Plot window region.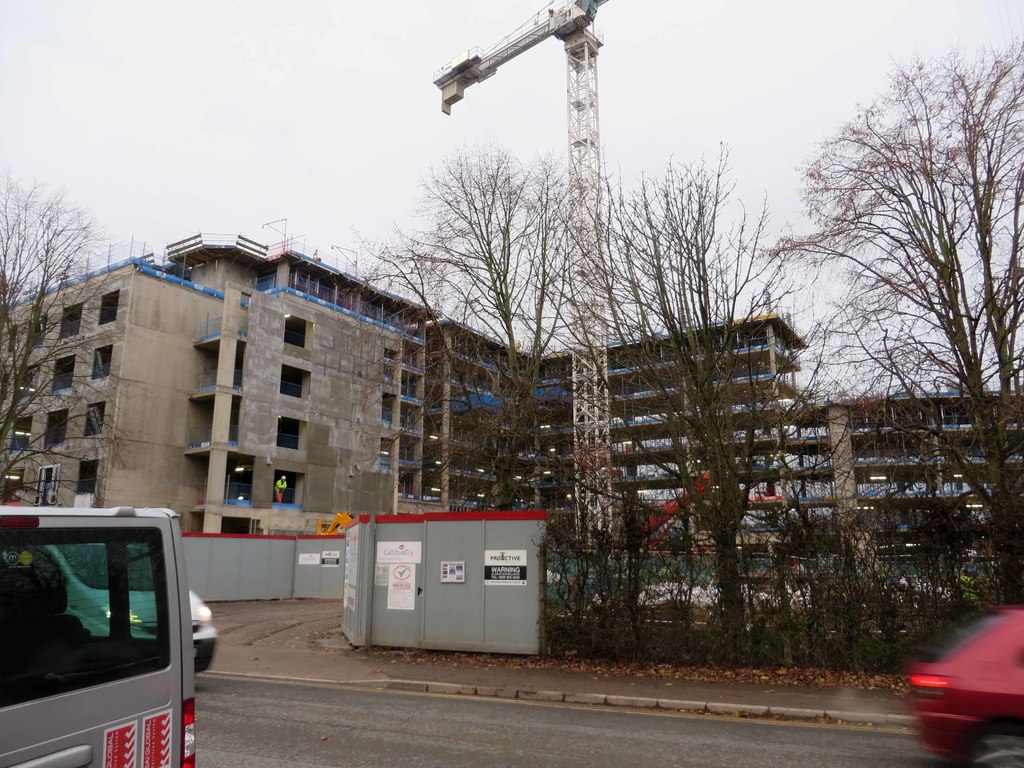
Plotted at x1=401 y1=342 x2=423 y2=374.
